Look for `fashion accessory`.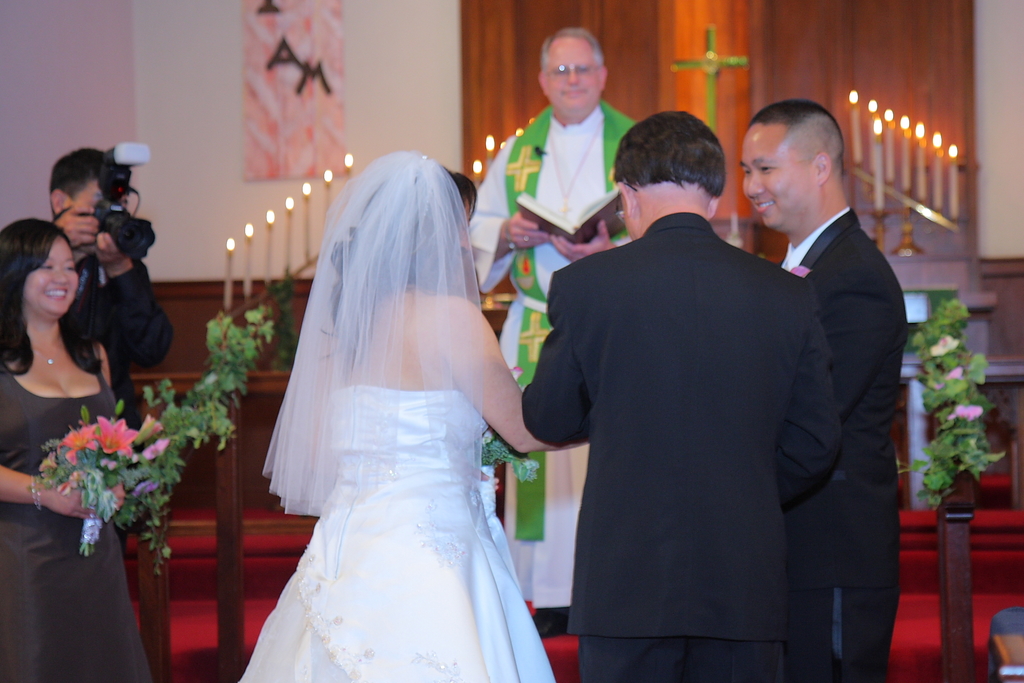
Found: bbox=[22, 472, 44, 511].
